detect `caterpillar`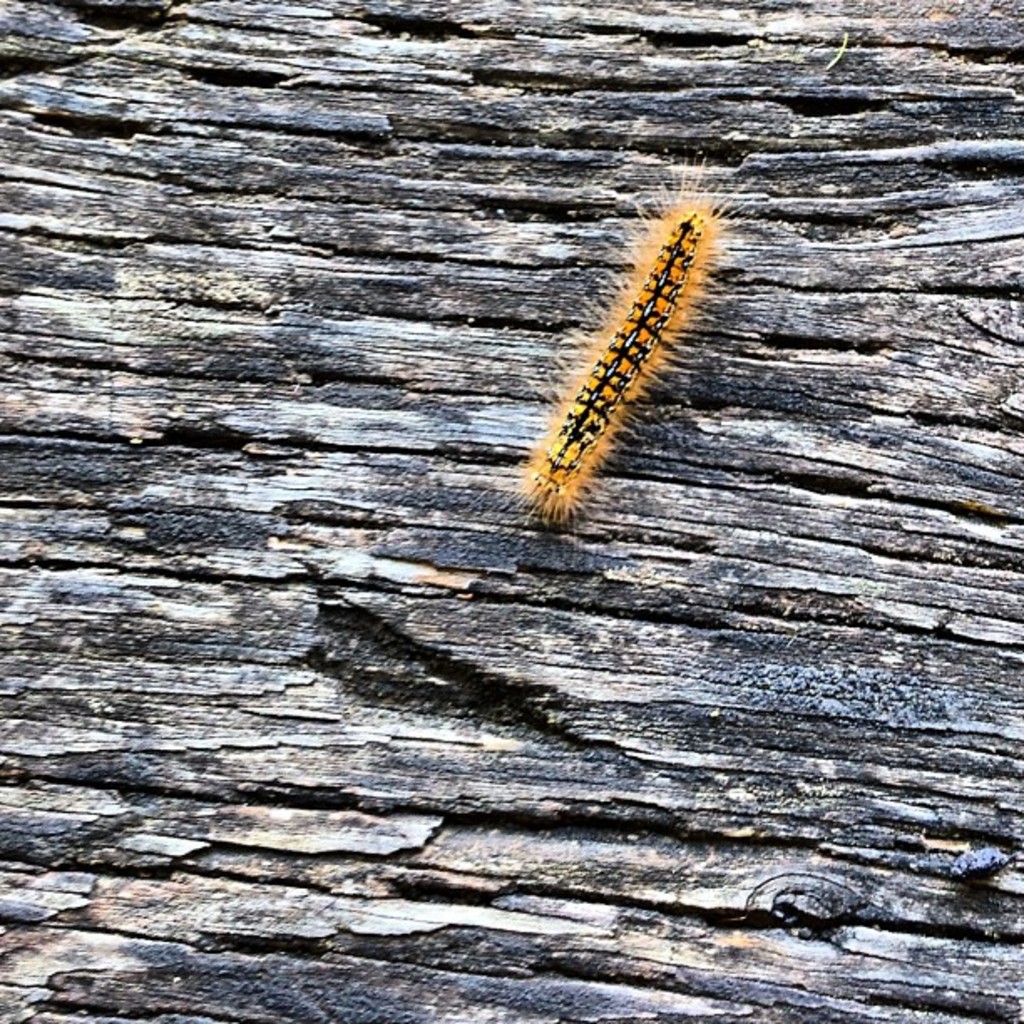
l=477, t=151, r=750, b=530
